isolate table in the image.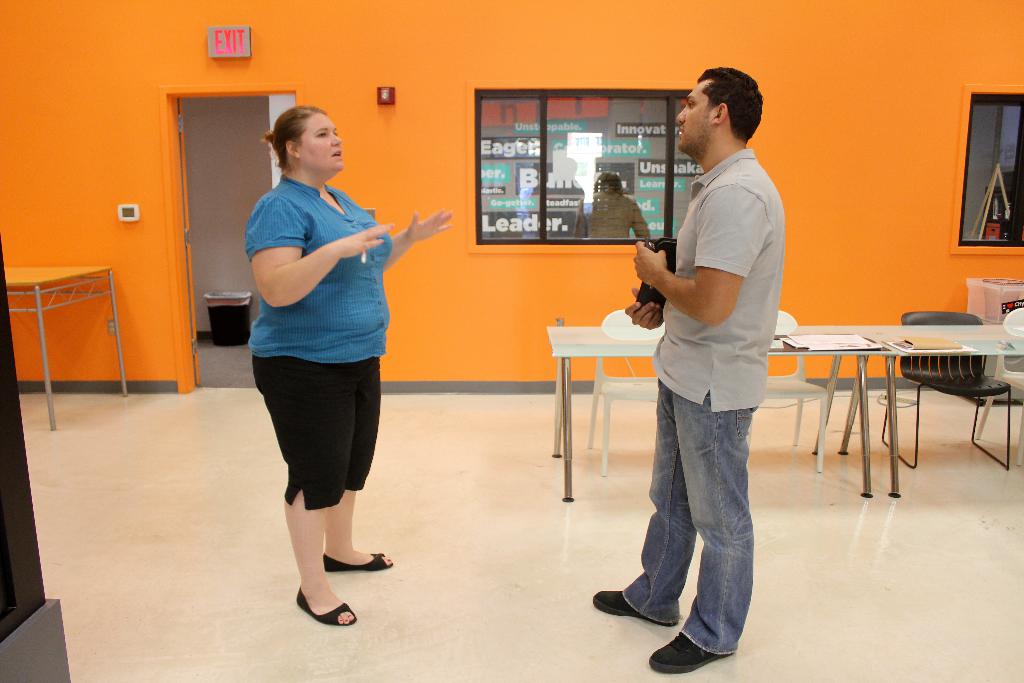
Isolated region: 859:320:1023:505.
